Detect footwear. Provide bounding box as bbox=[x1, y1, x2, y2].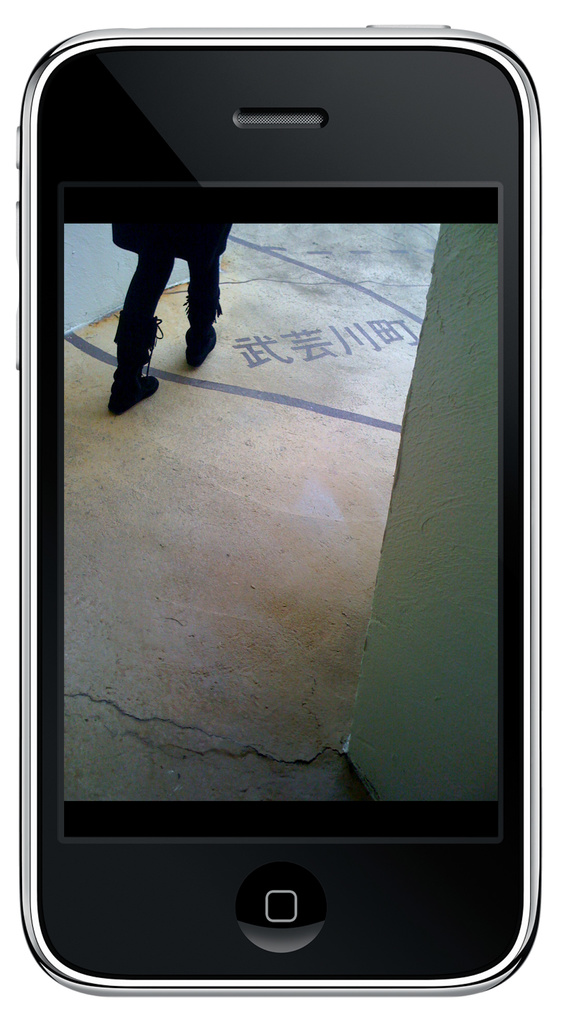
bbox=[99, 336, 160, 401].
